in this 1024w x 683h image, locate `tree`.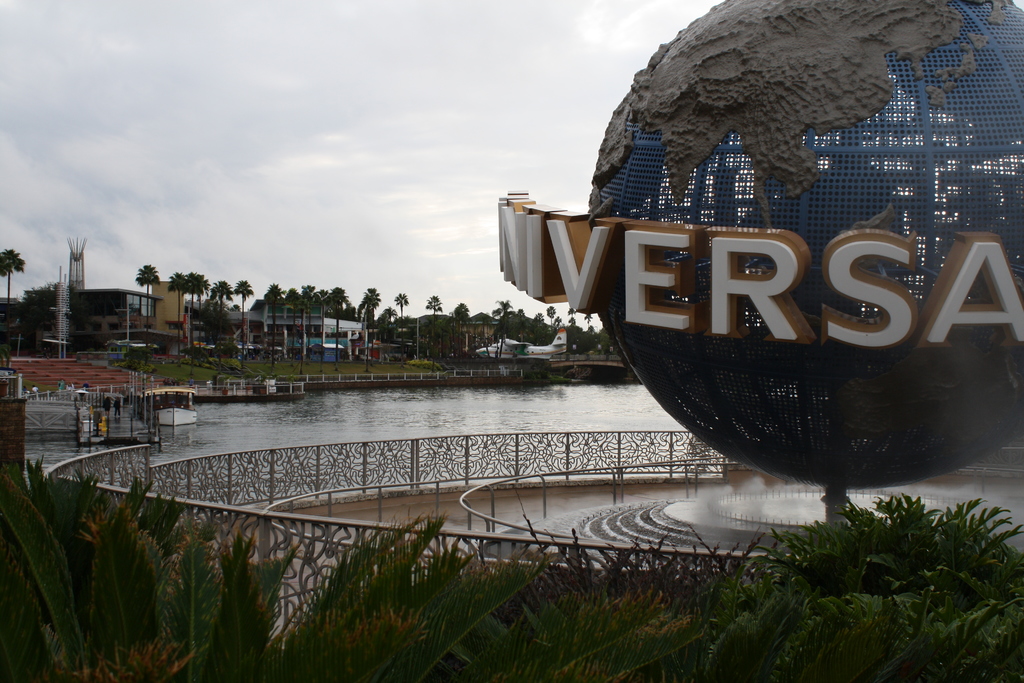
Bounding box: 392 293 410 371.
